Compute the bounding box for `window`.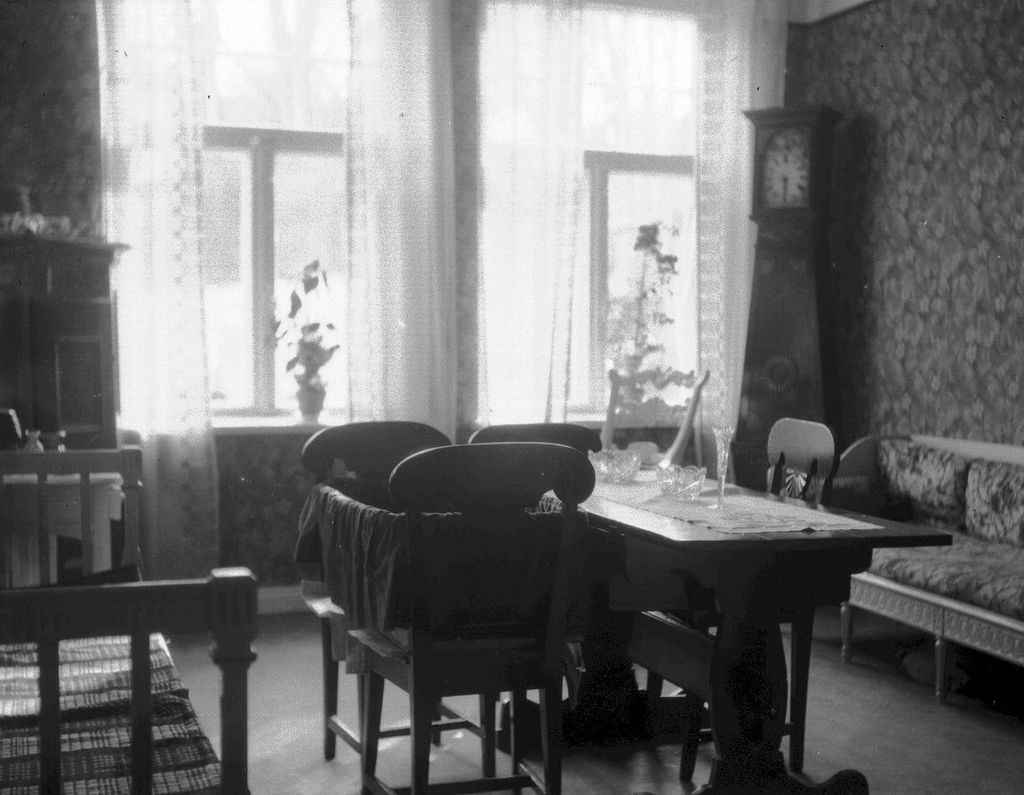
region(95, 0, 403, 424).
